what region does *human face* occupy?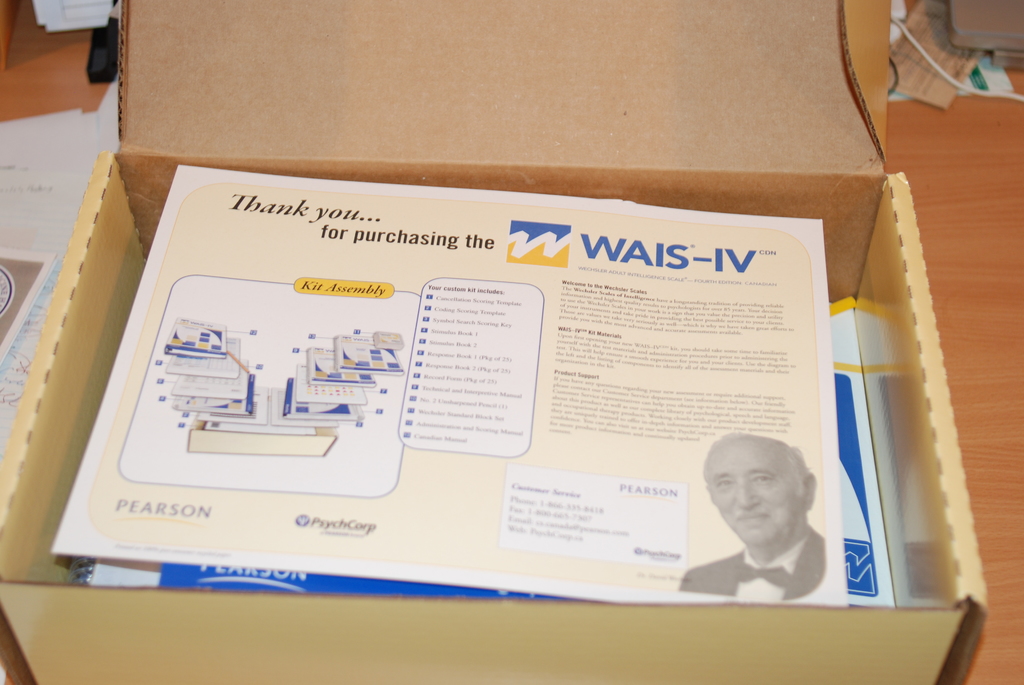
pyautogui.locateOnScreen(708, 448, 803, 548).
